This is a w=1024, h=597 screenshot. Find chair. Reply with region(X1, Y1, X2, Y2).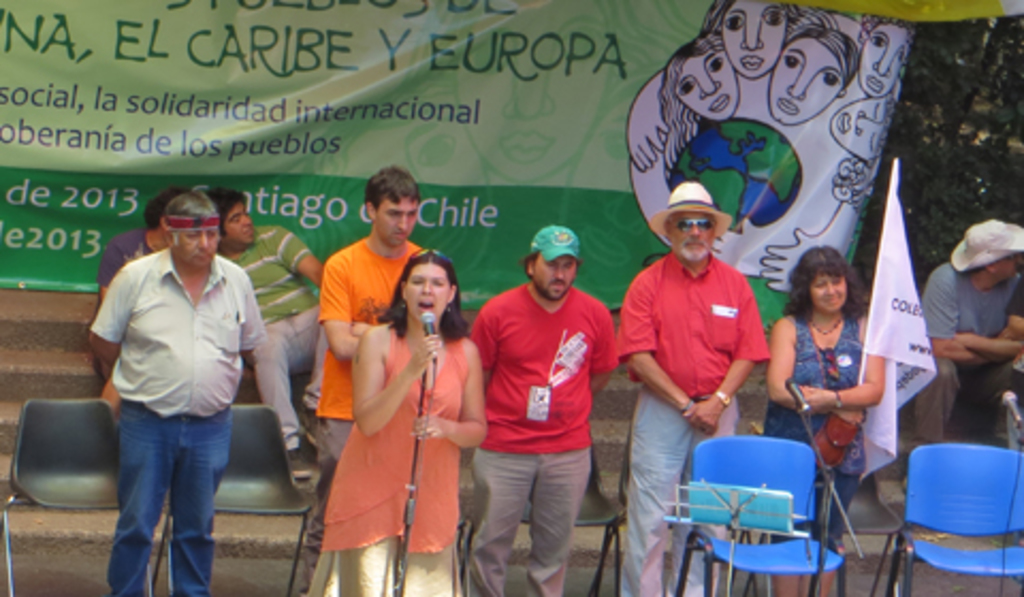
region(898, 437, 1022, 591).
